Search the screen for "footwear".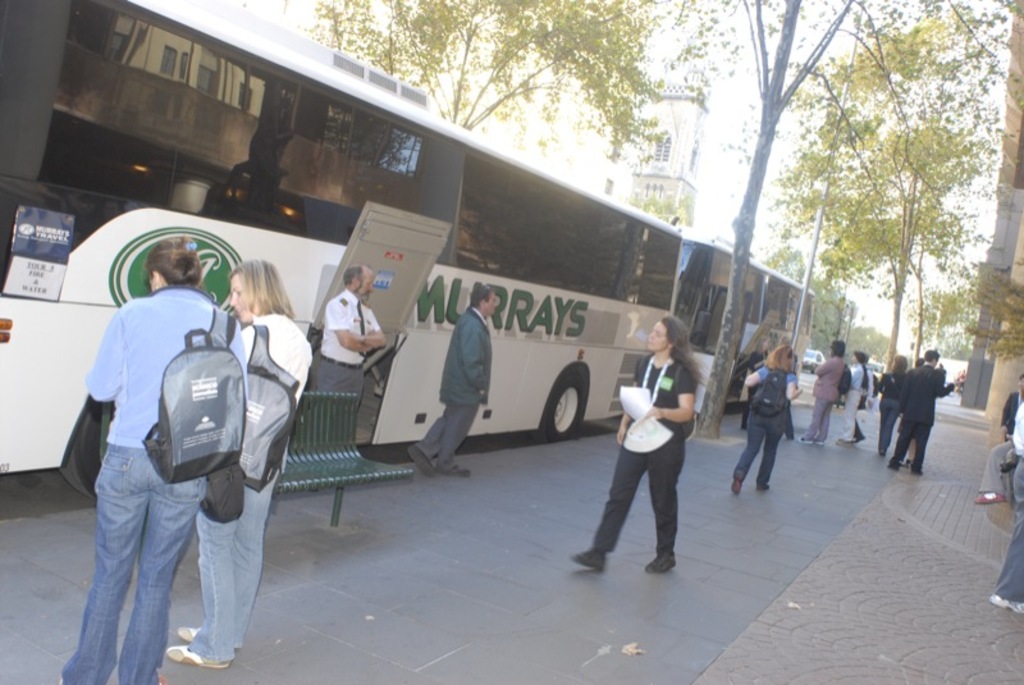
Found at BBox(786, 433, 810, 447).
